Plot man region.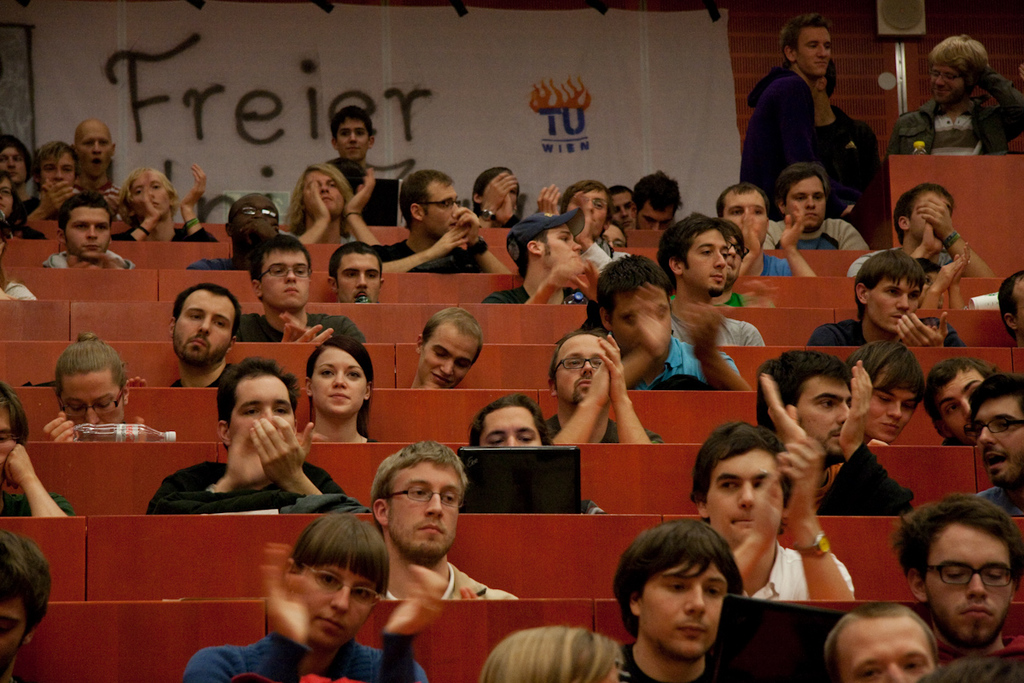
Plotted at <box>922,358,998,445</box>.
